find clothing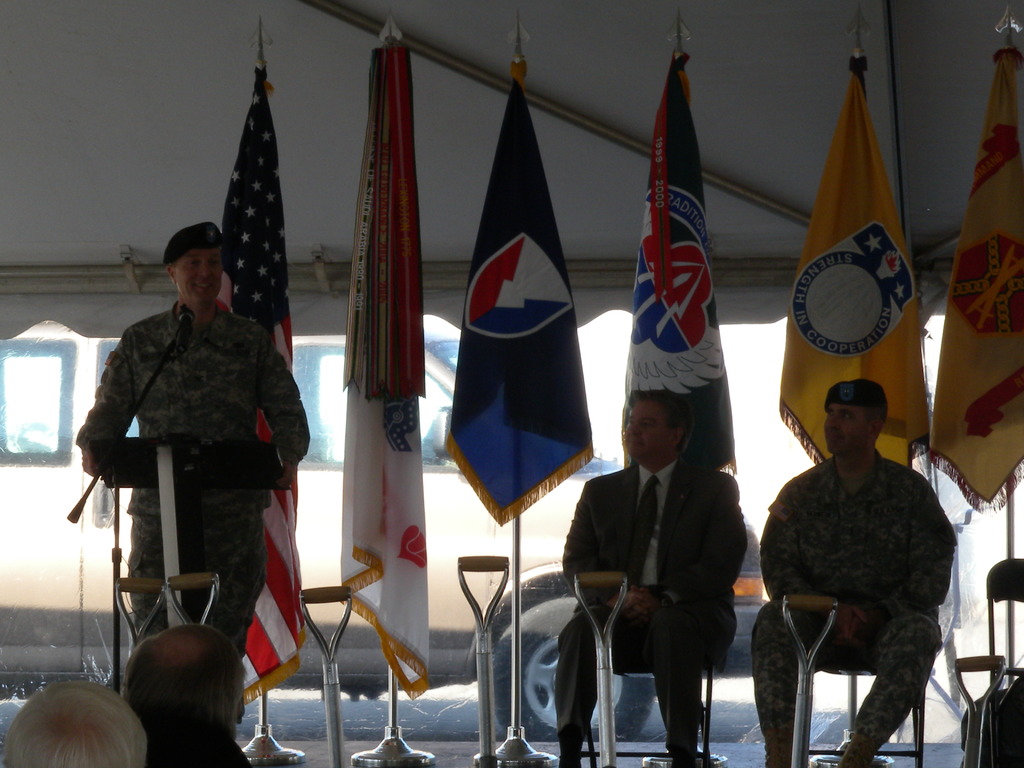
554,451,749,762
